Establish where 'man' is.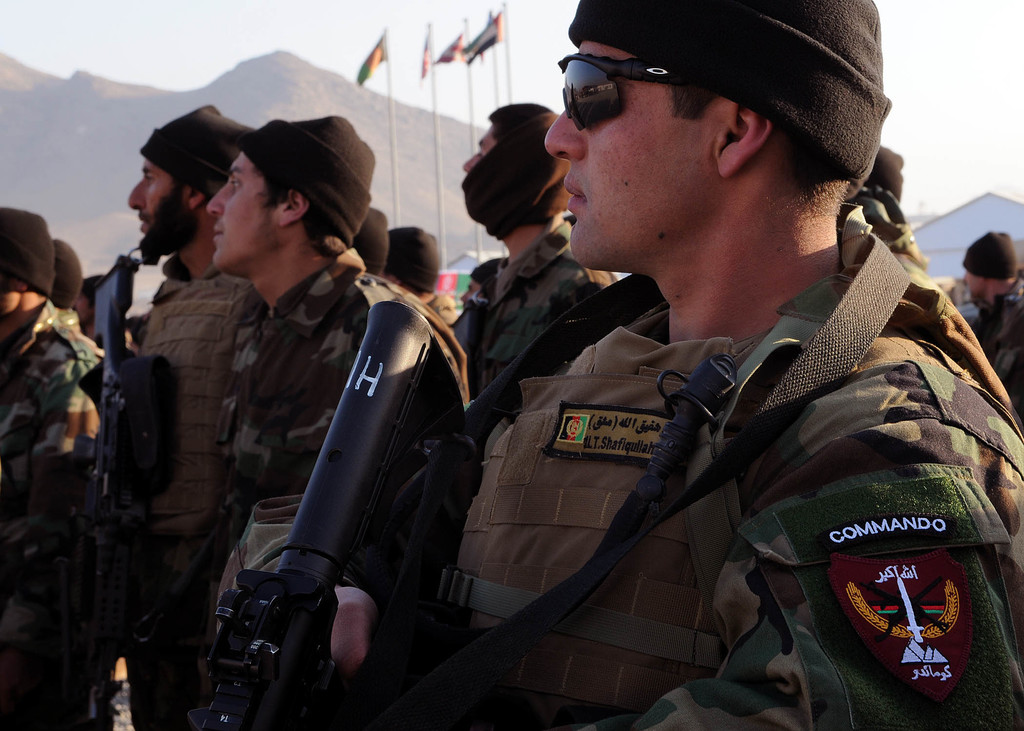
Established at (x1=0, y1=204, x2=108, y2=730).
